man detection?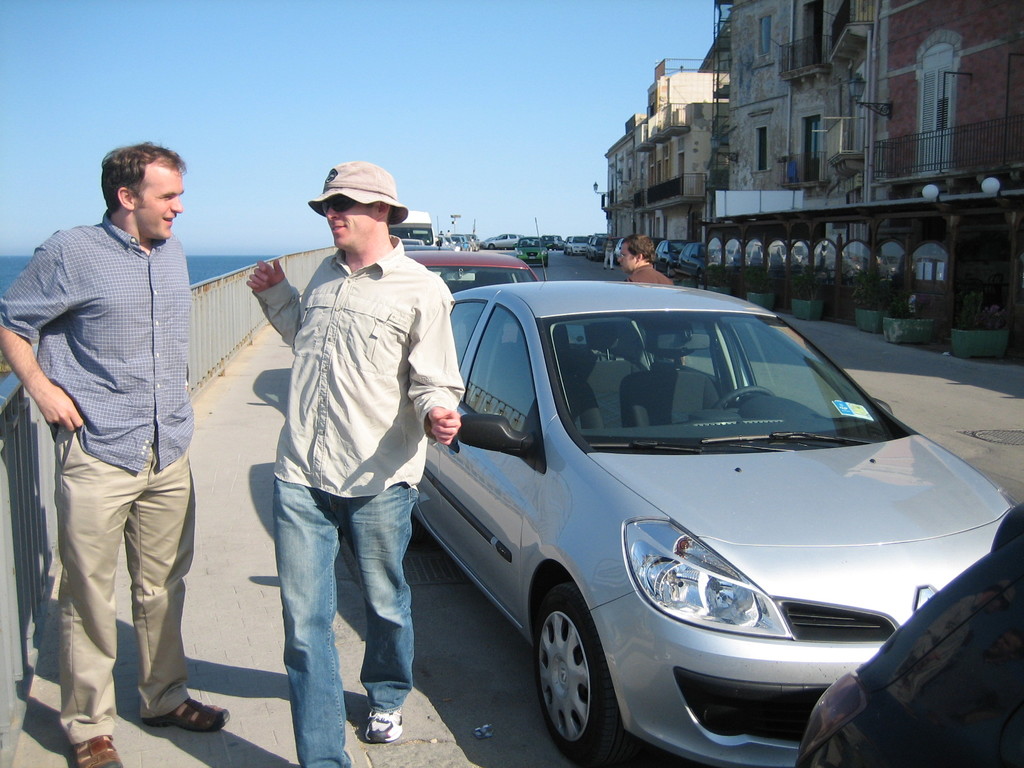
(246, 159, 465, 767)
